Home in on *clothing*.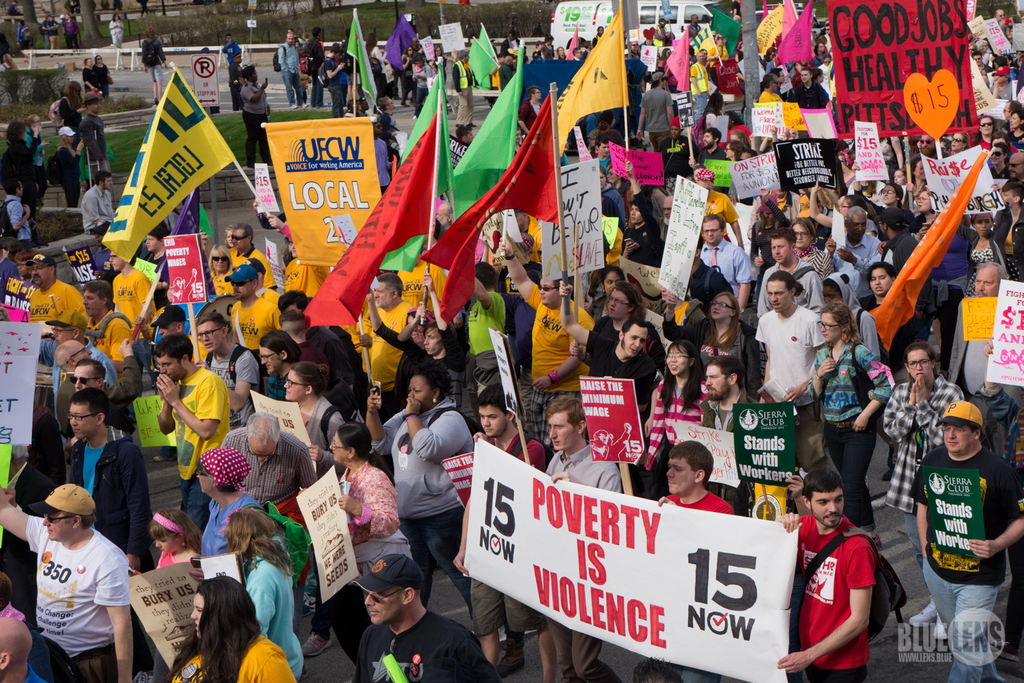
Homed in at [x1=332, y1=460, x2=414, y2=572].
